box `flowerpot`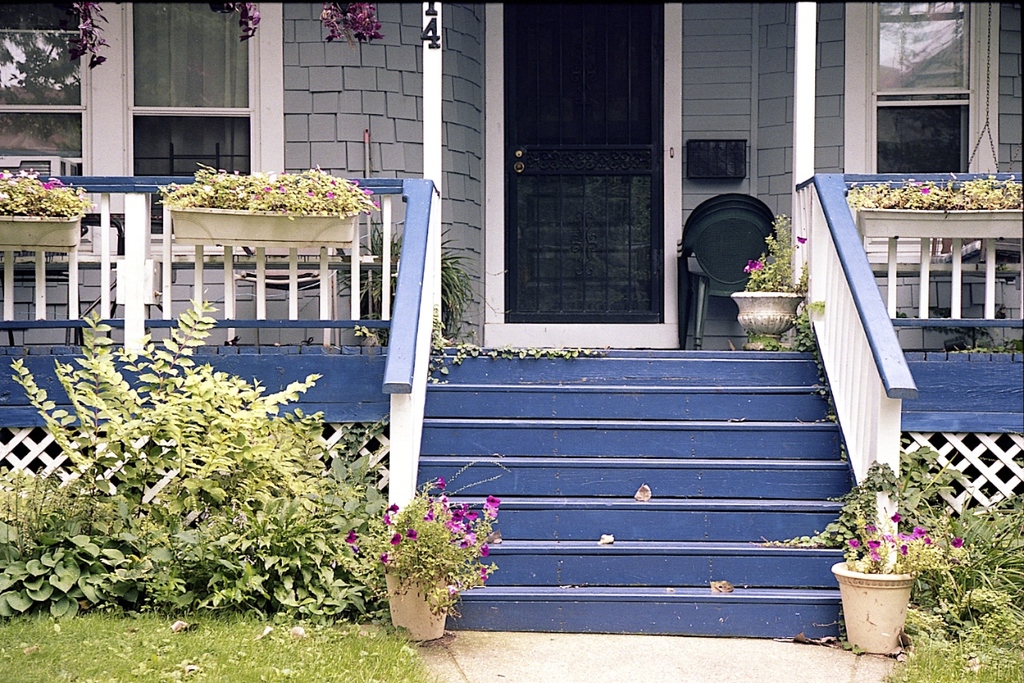
(x1=0, y1=215, x2=83, y2=249)
